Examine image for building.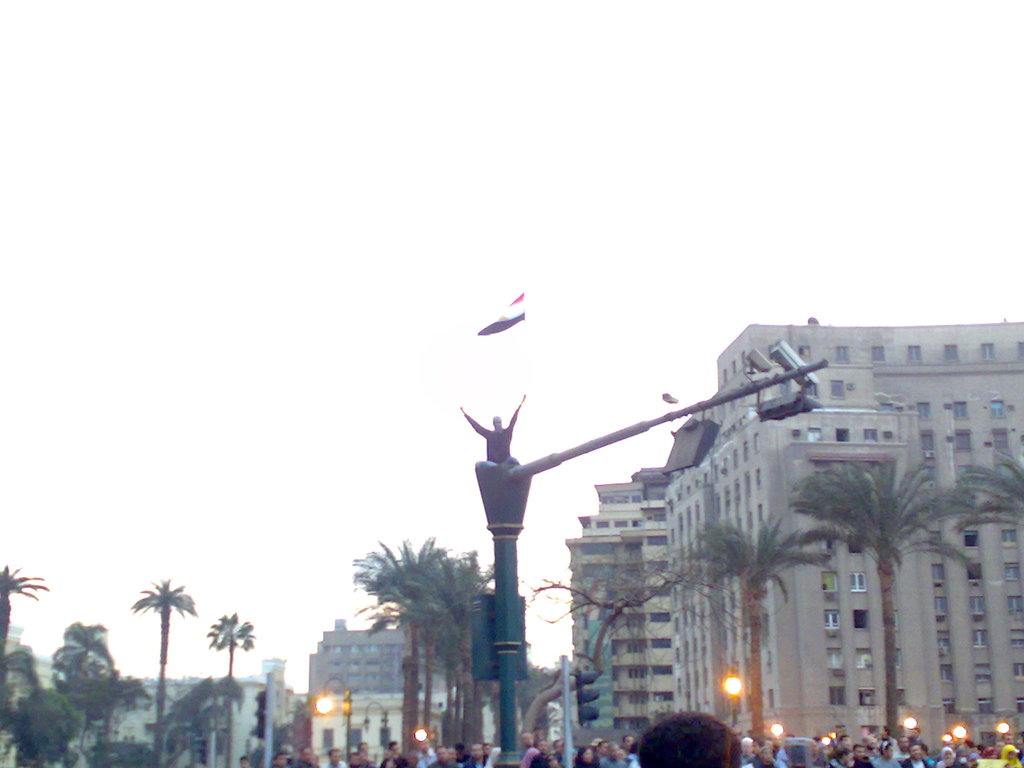
Examination result: region(0, 309, 1023, 767).
